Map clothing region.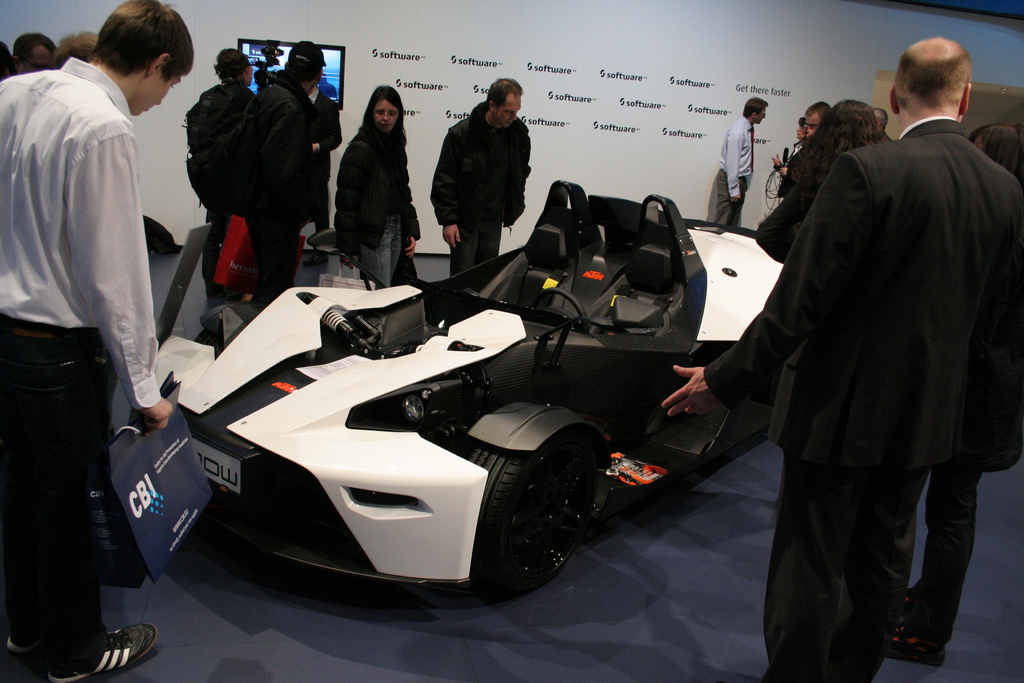
Mapped to {"left": 705, "top": 119, "right": 1023, "bottom": 682}.
